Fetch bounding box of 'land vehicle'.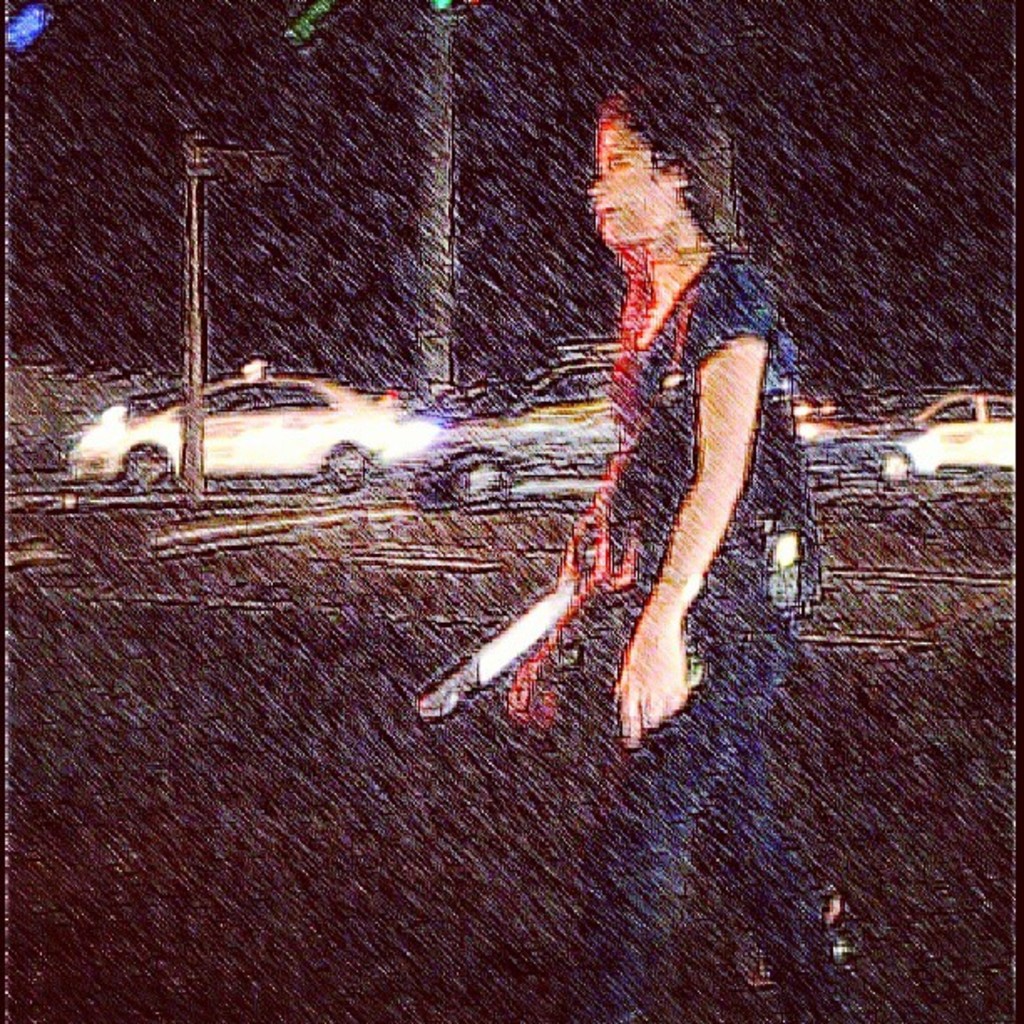
Bbox: region(423, 358, 842, 497).
